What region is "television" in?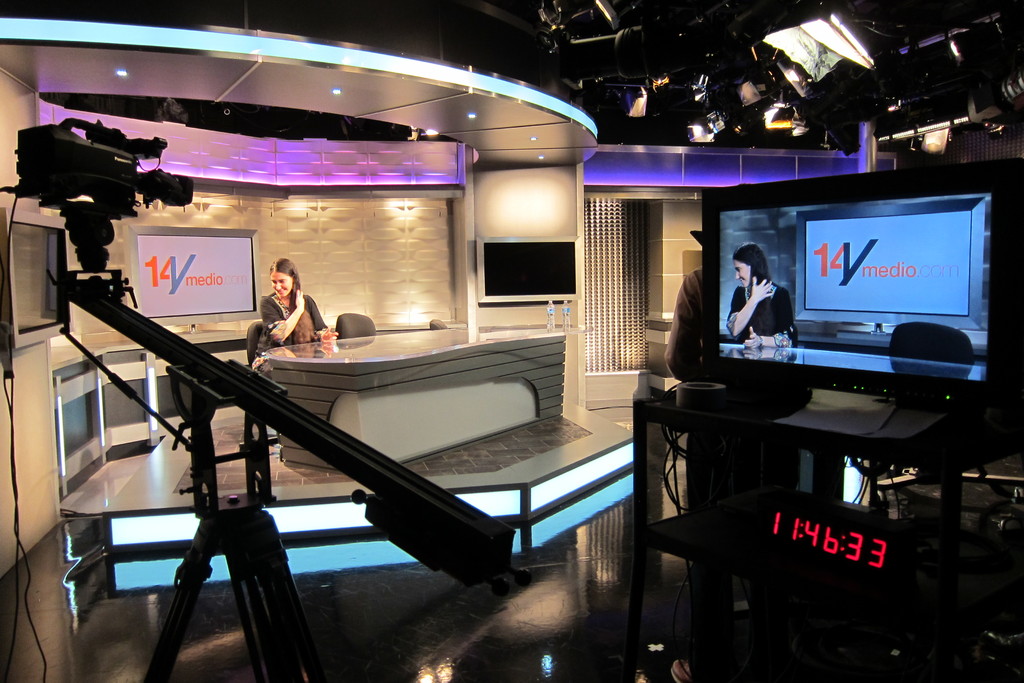
{"x1": 0, "y1": 207, "x2": 72, "y2": 350}.
